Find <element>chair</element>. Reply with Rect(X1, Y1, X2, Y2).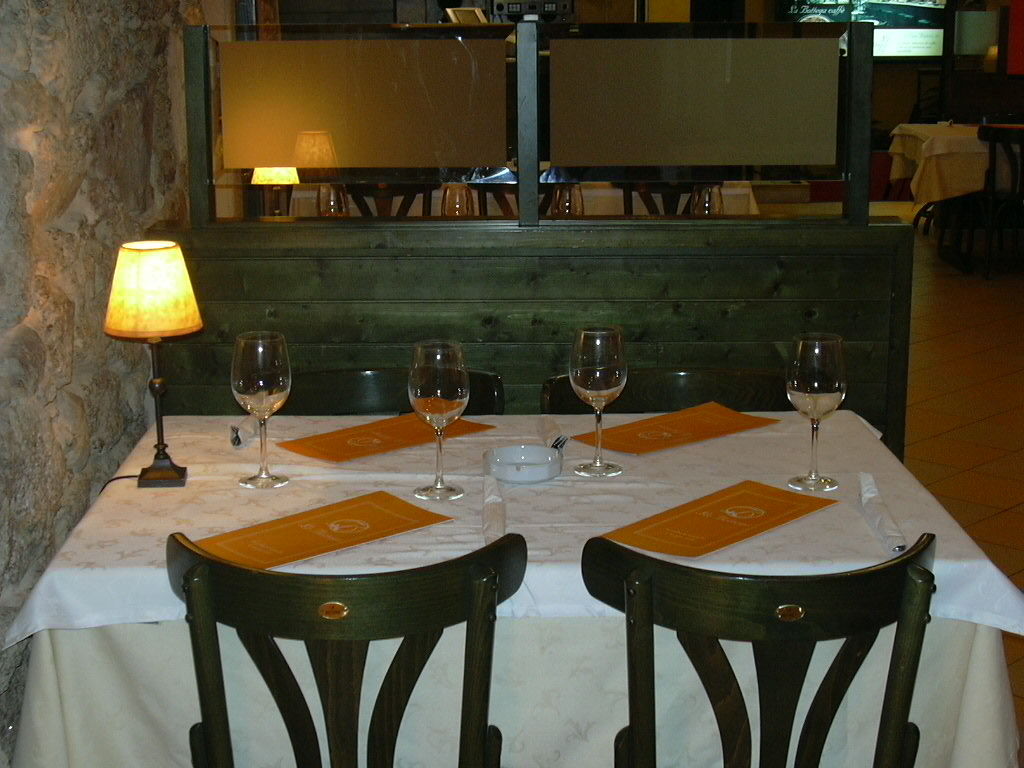
Rect(580, 532, 938, 767).
